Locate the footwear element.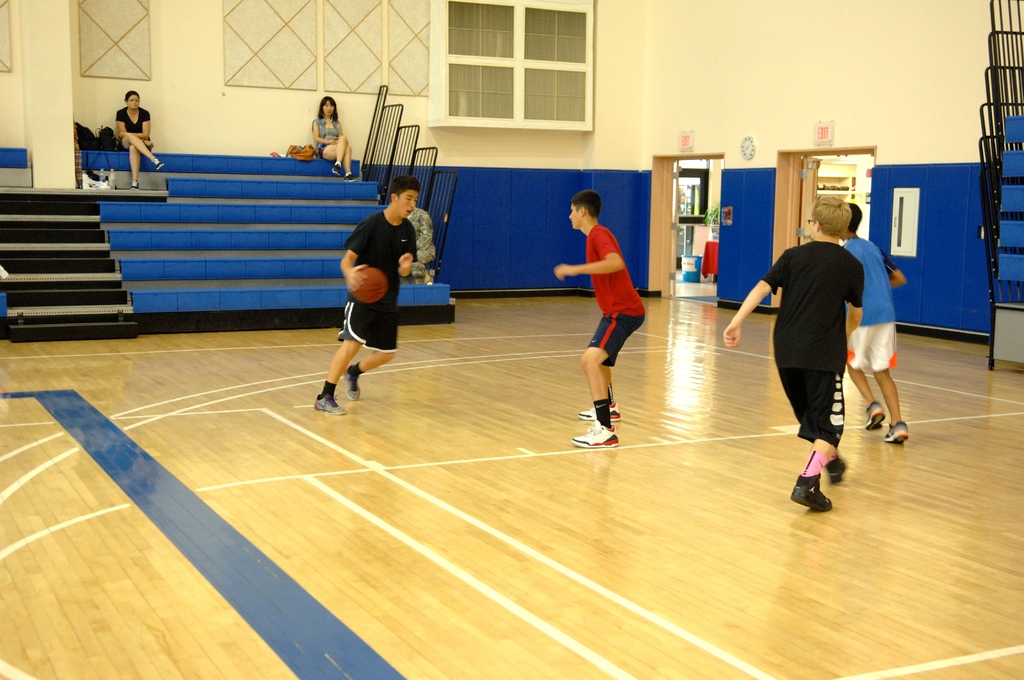
Element bbox: (150, 156, 164, 168).
